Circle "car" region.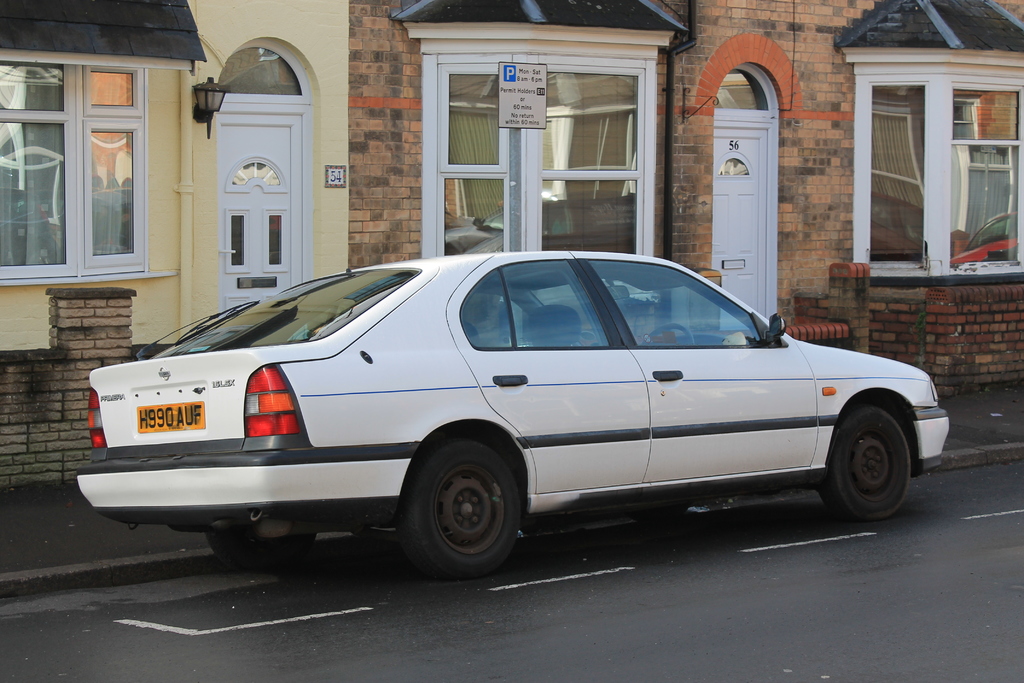
Region: Rect(72, 251, 953, 575).
